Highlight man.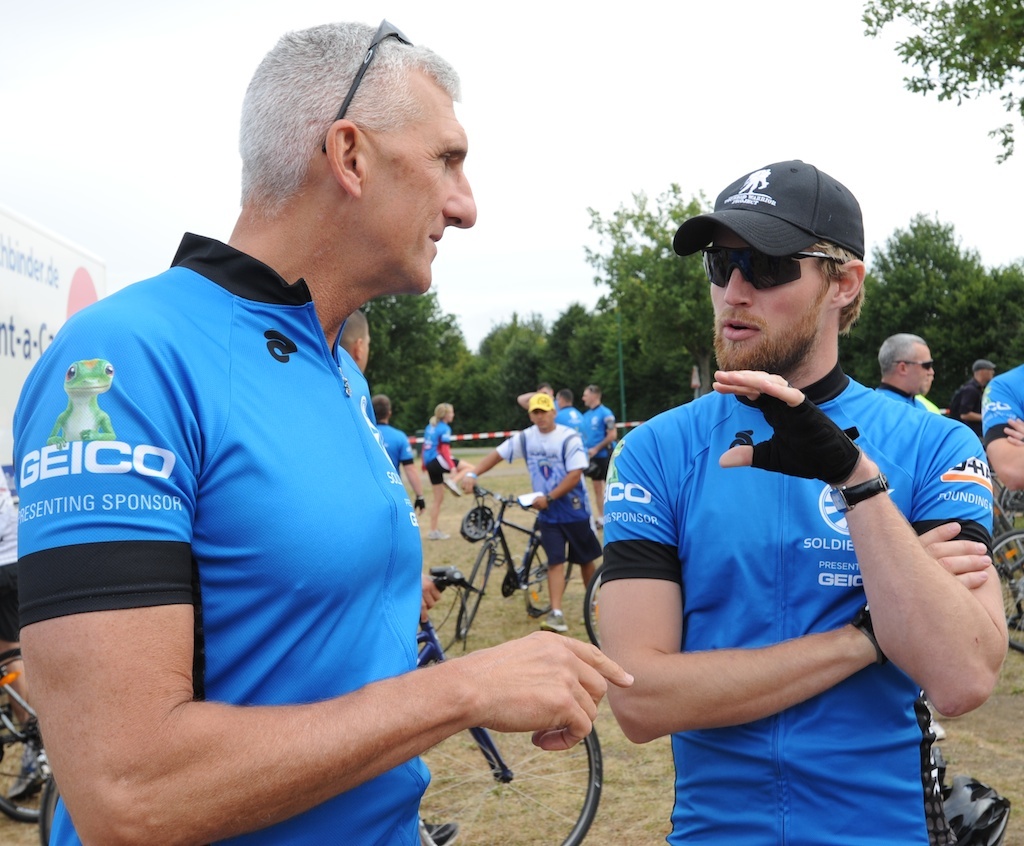
Highlighted region: rect(438, 397, 605, 645).
